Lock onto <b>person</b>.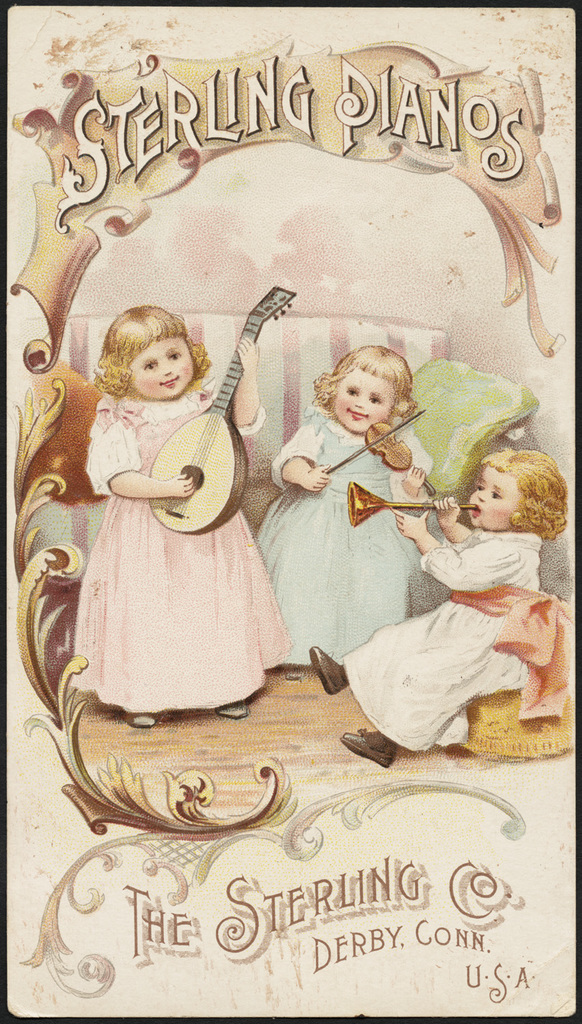
Locked: Rect(311, 447, 567, 767).
